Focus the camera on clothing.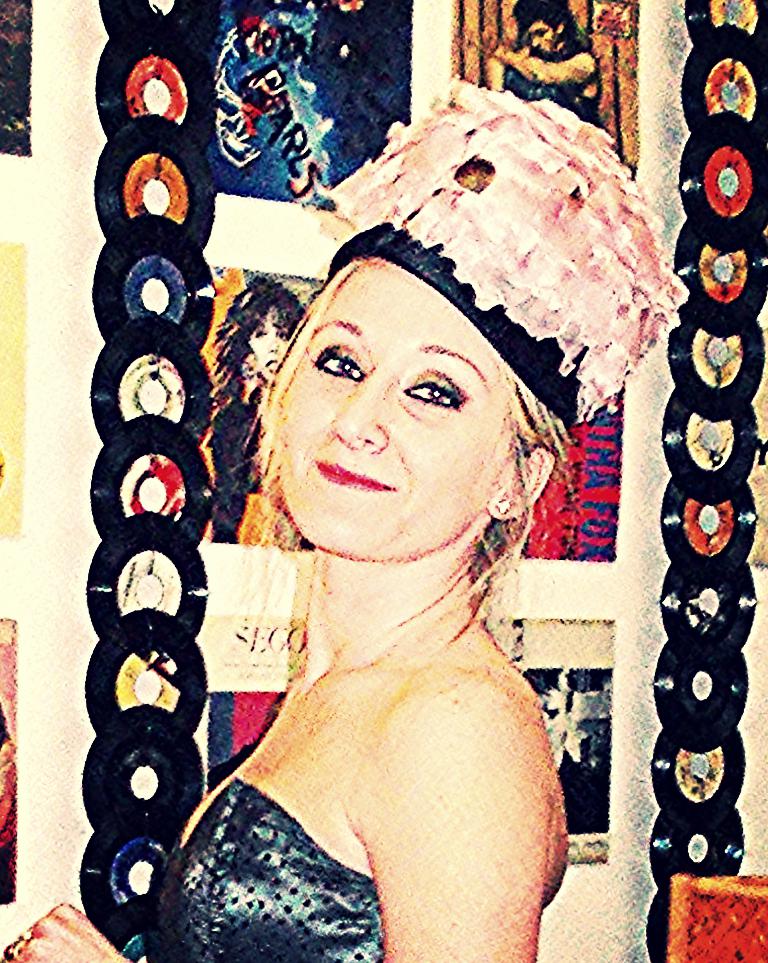
Focus region: (205, 383, 263, 540).
